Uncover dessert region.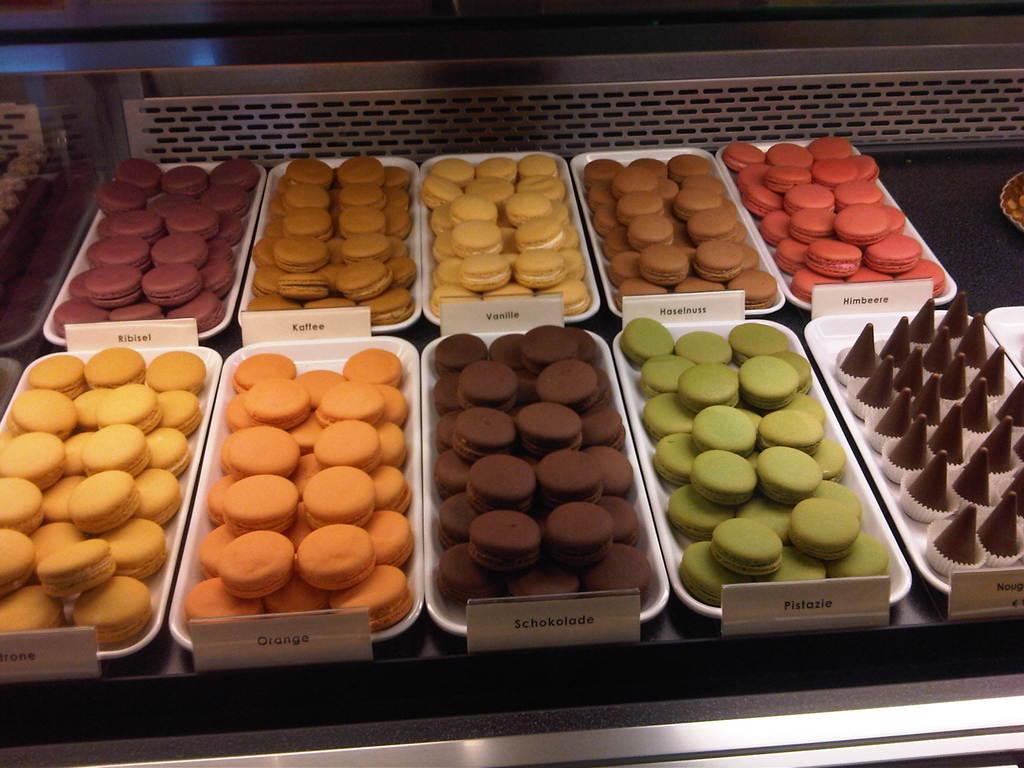
Uncovered: bbox=[467, 365, 515, 402].
